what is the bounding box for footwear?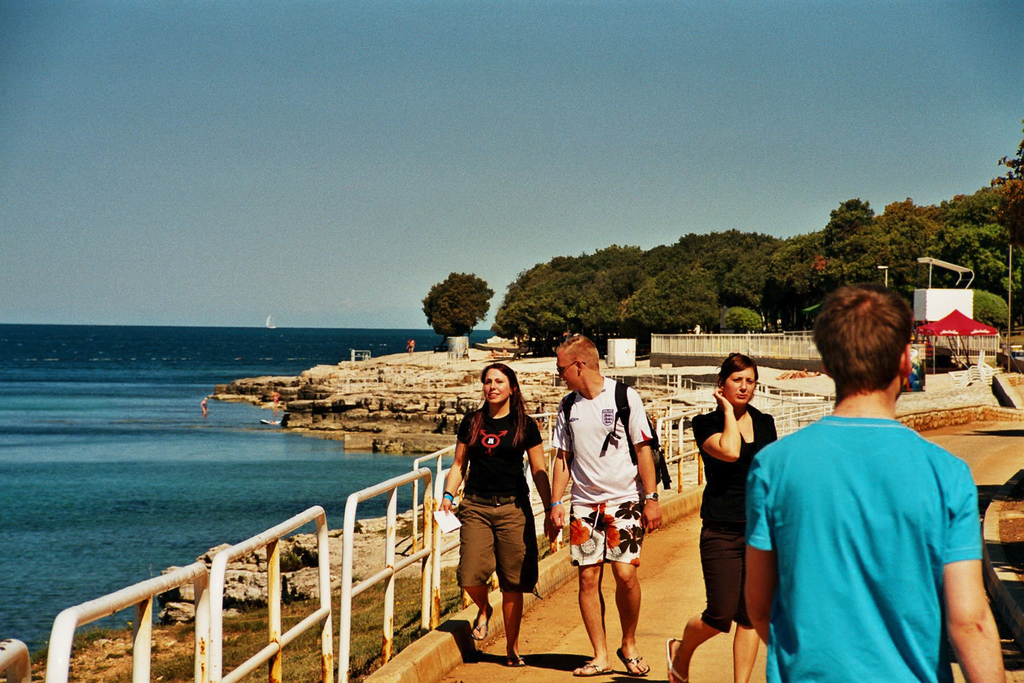
{"x1": 505, "y1": 655, "x2": 524, "y2": 667}.
